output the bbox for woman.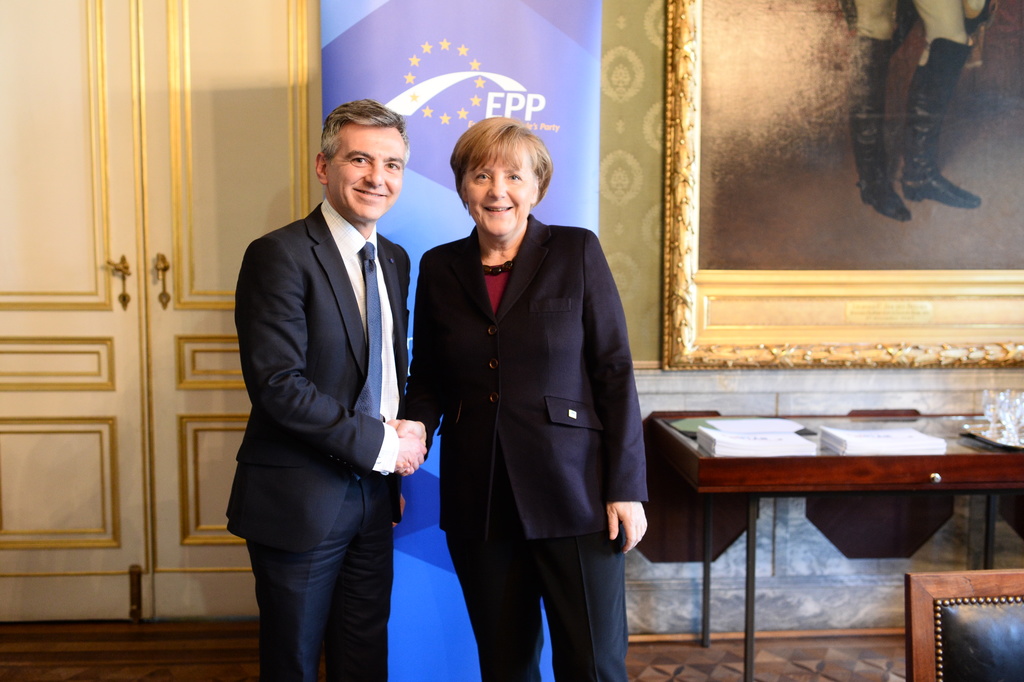
<bbox>412, 127, 644, 679</bbox>.
